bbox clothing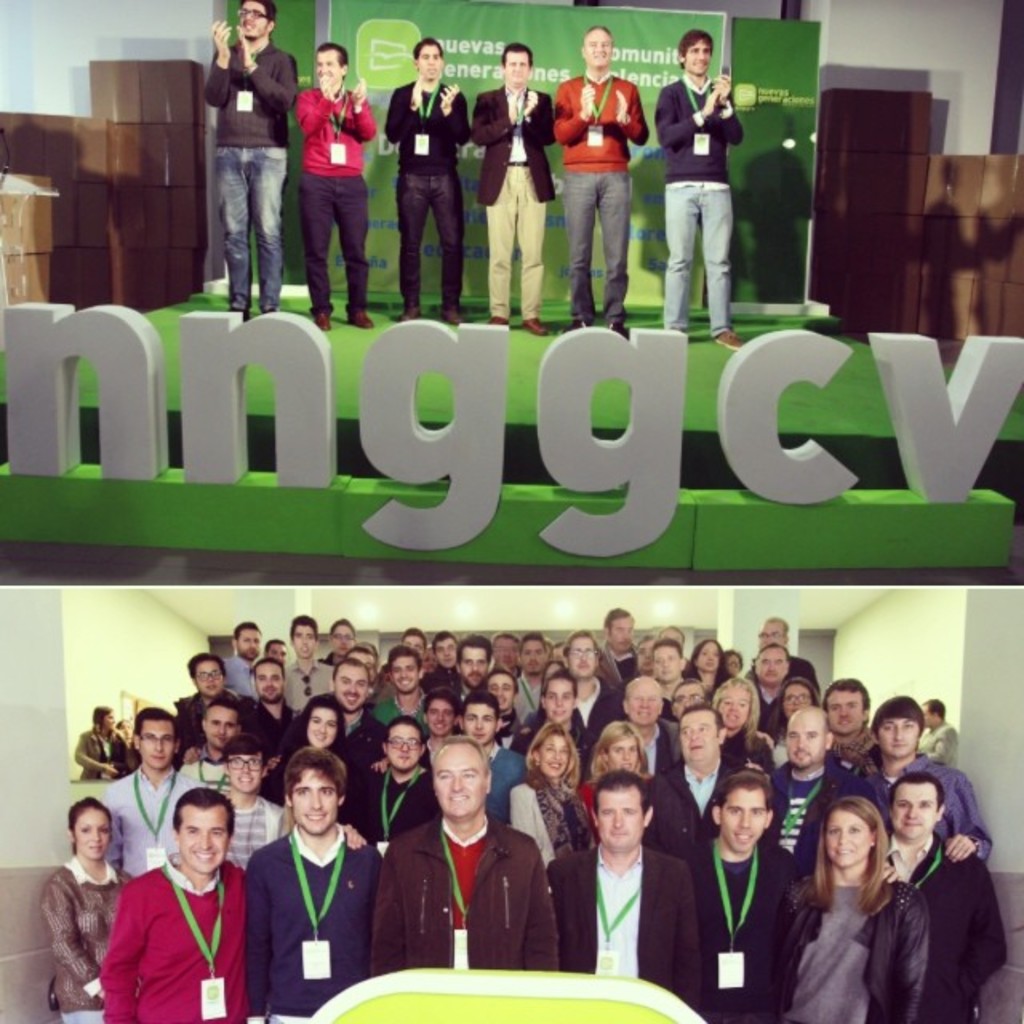
<region>552, 70, 650, 312</region>
